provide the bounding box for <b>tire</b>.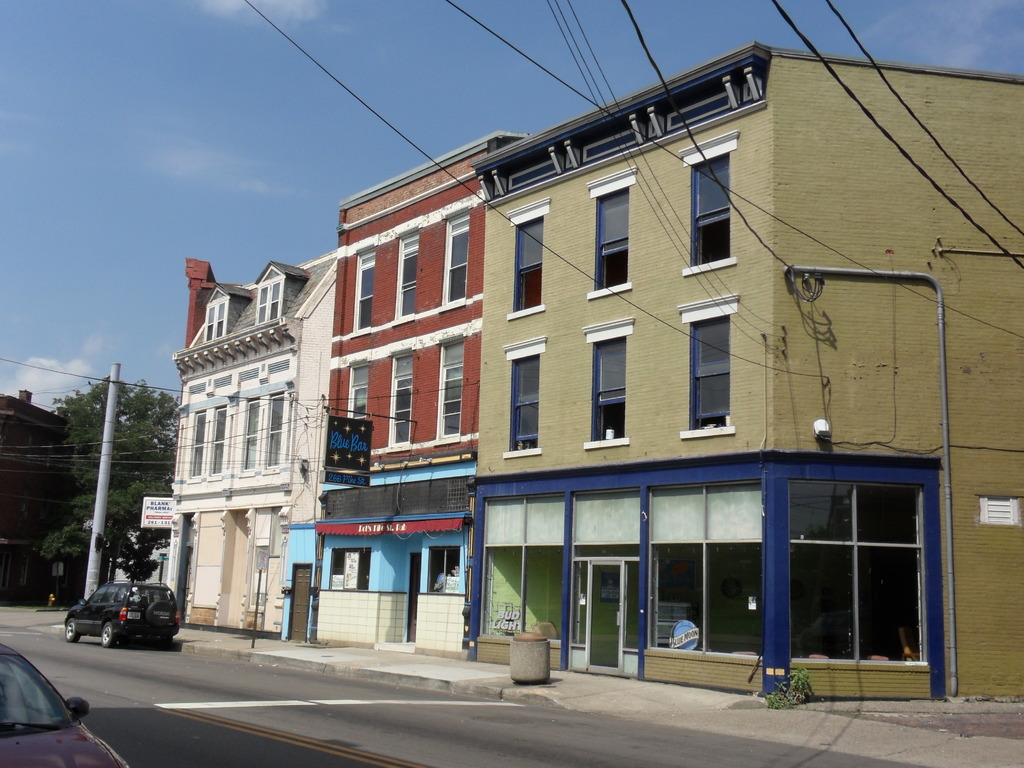
[left=64, top=616, right=83, bottom=643].
